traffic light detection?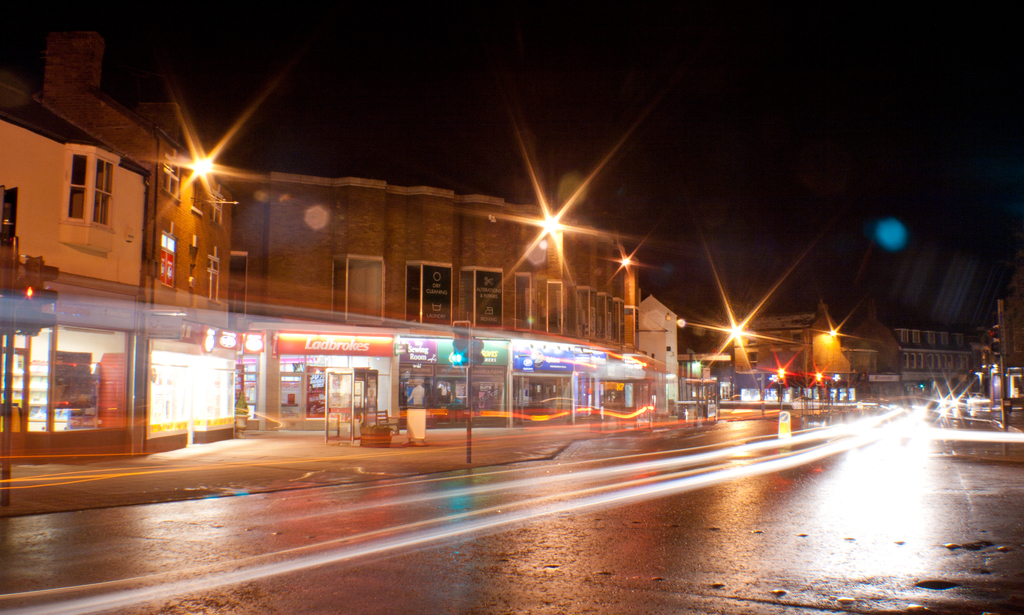
region(451, 321, 470, 367)
